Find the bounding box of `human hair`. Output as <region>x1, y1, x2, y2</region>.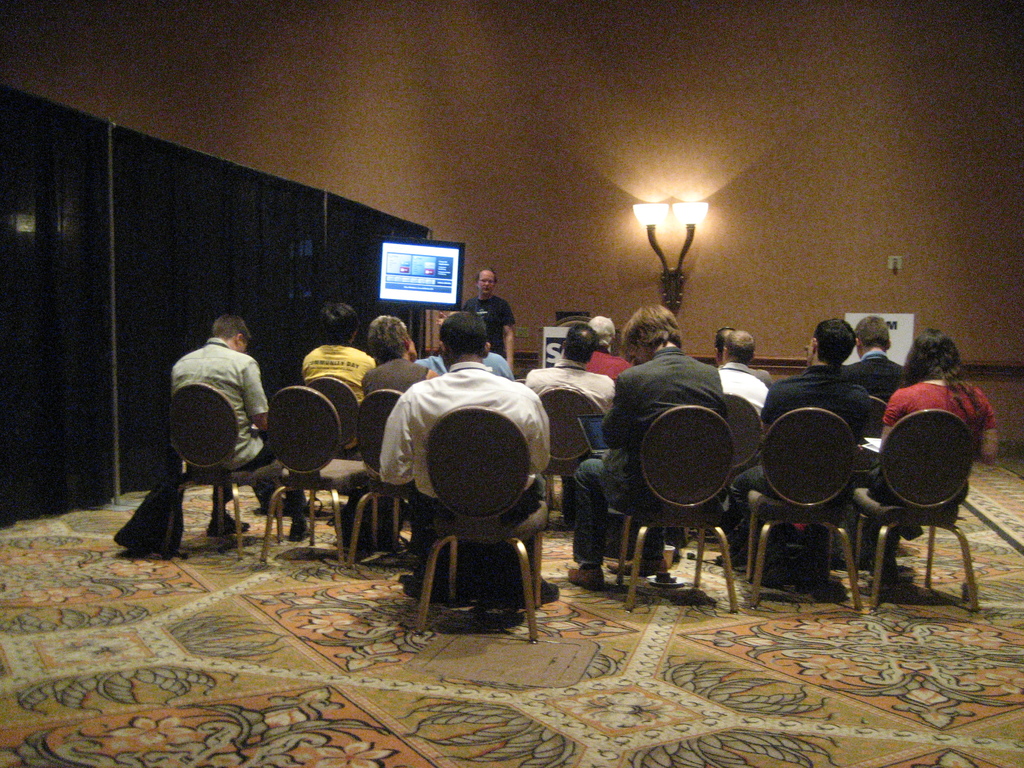
<region>439, 311, 488, 360</region>.
